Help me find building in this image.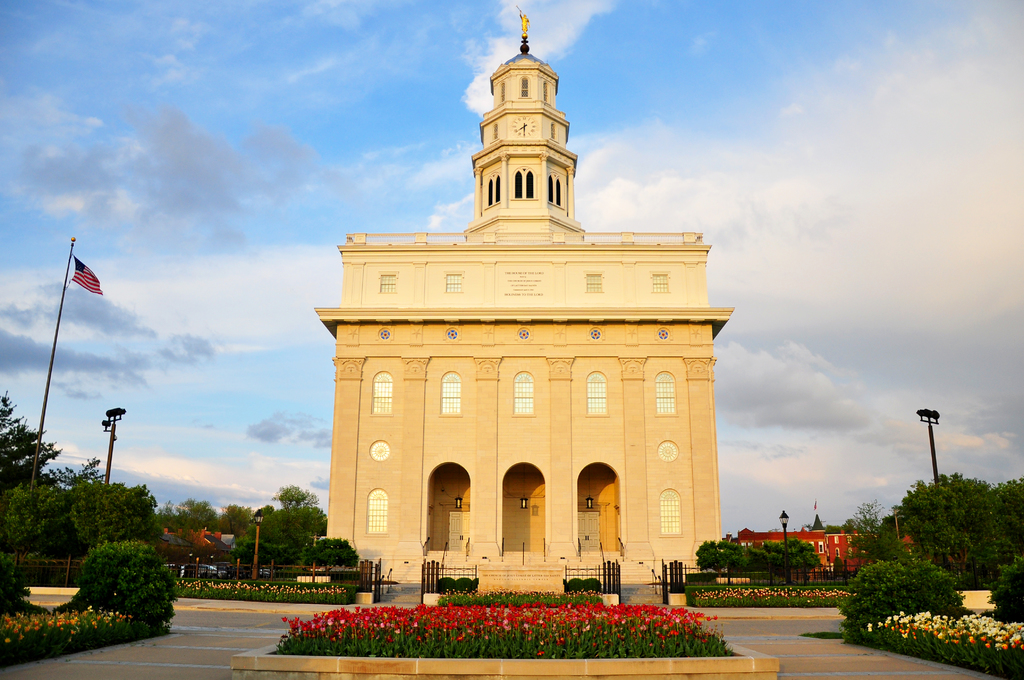
Found it: {"x1": 157, "y1": 523, "x2": 239, "y2": 569}.
